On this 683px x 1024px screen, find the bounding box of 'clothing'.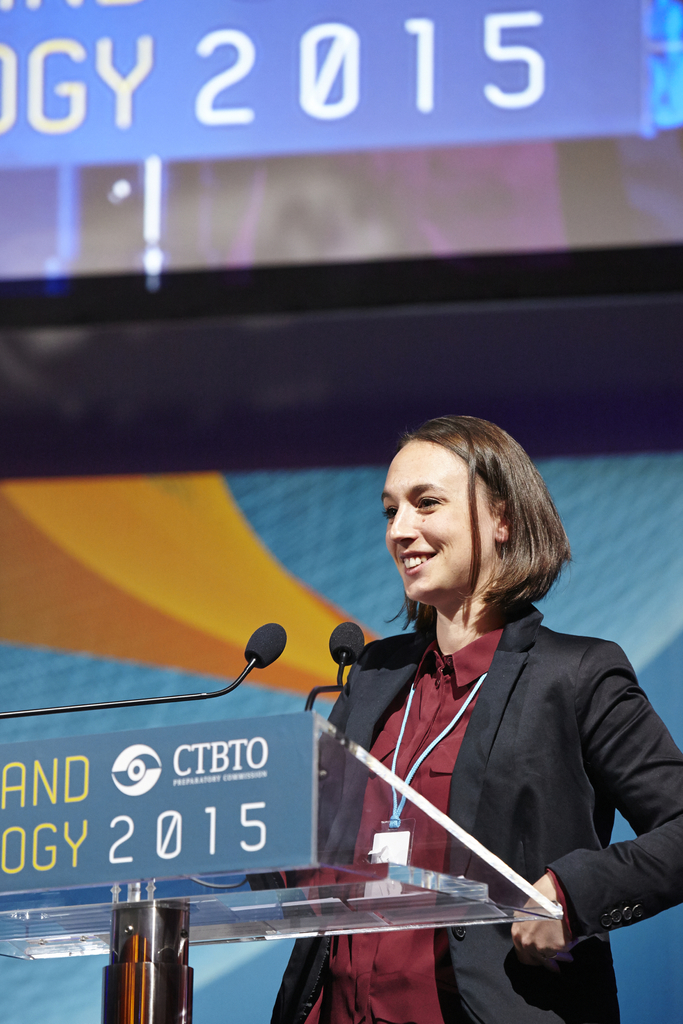
Bounding box: Rect(299, 585, 661, 995).
